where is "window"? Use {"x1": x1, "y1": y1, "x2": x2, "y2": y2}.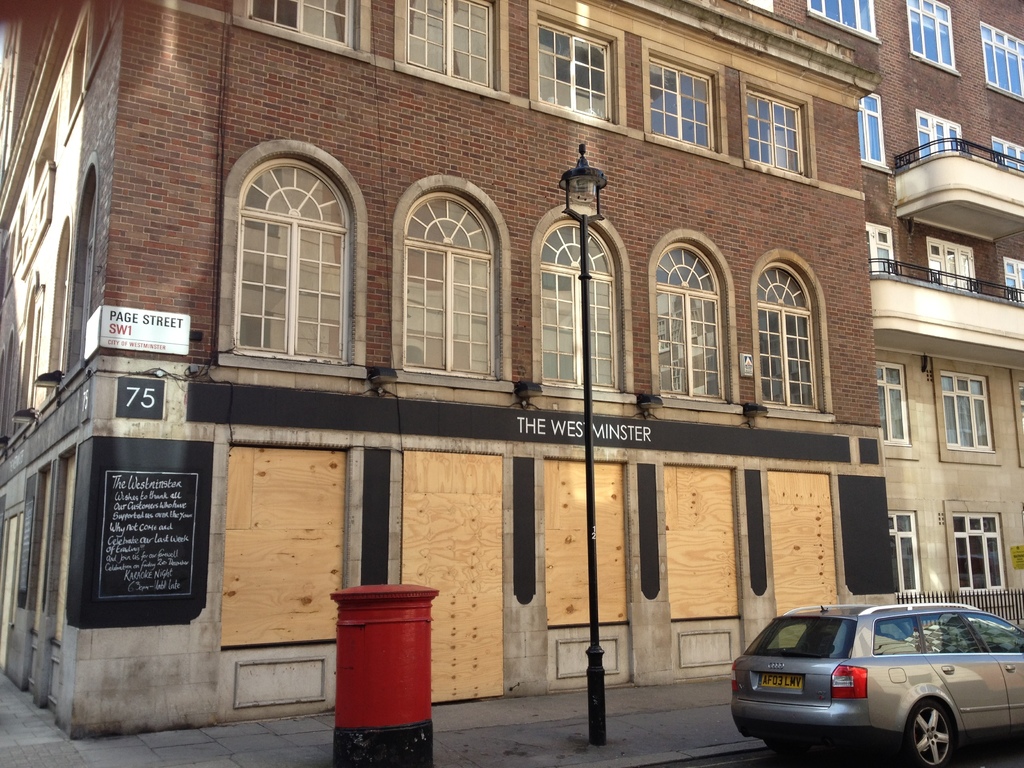
{"x1": 872, "y1": 227, "x2": 893, "y2": 276}.
